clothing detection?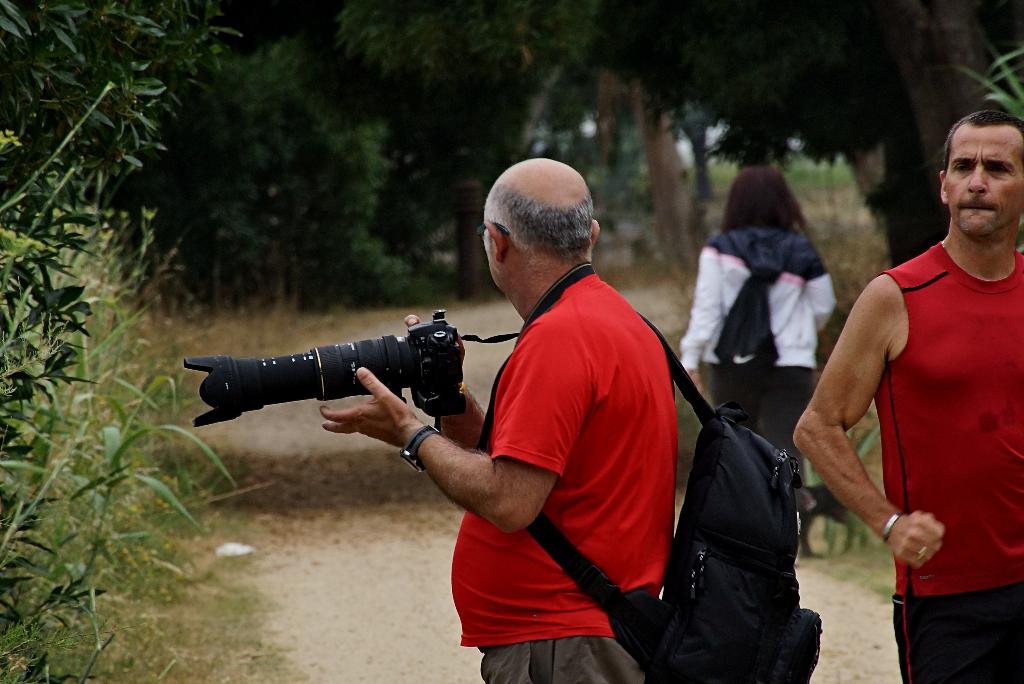
x1=847, y1=211, x2=1001, y2=626
